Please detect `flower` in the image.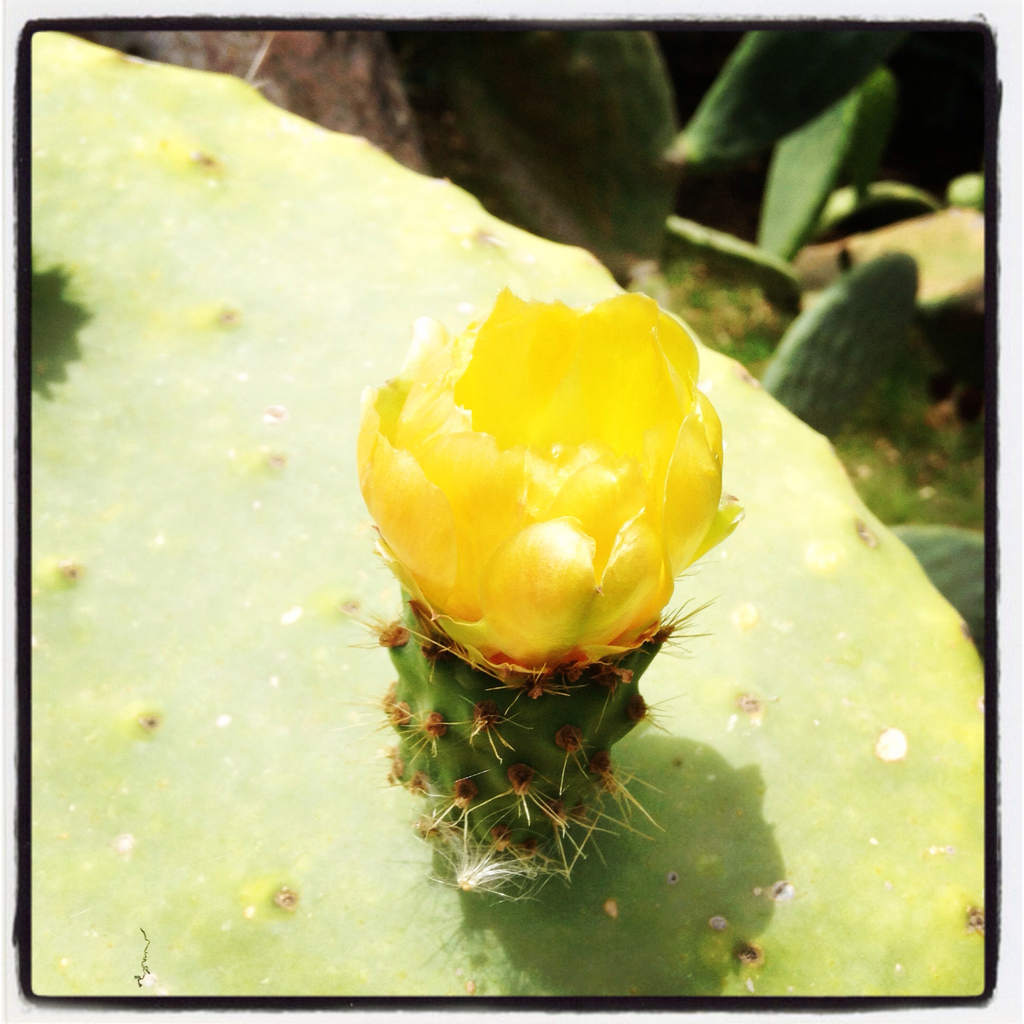
[x1=338, y1=278, x2=760, y2=719].
